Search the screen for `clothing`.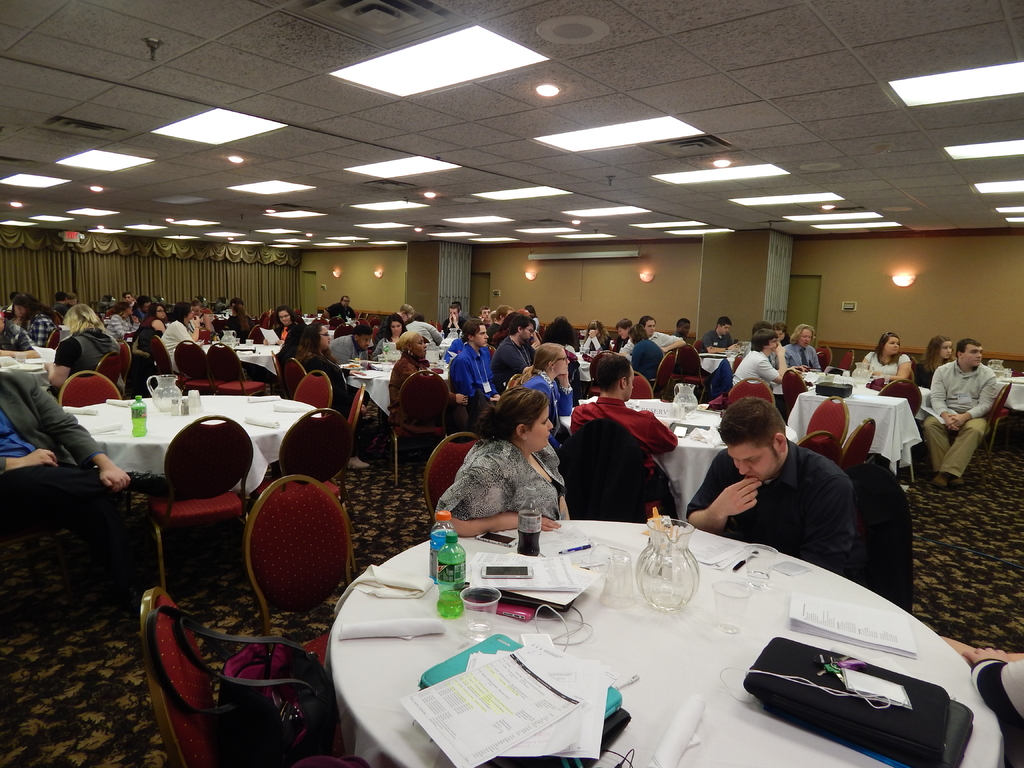
Found at BBox(53, 327, 118, 381).
